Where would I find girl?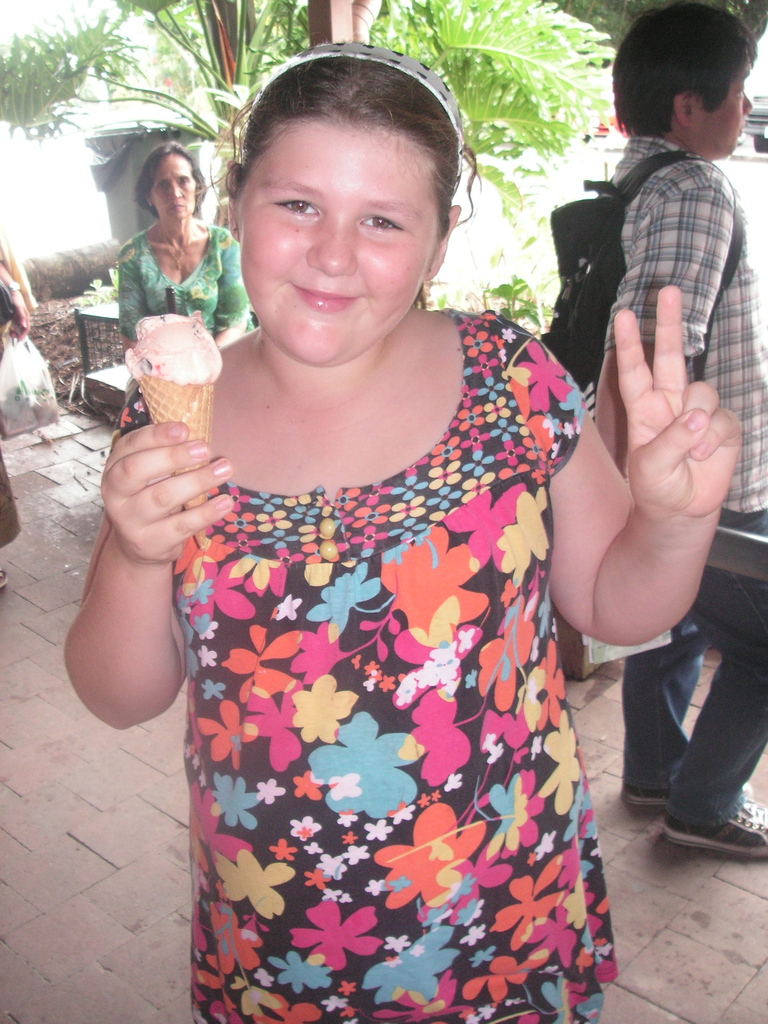
At [x1=61, y1=35, x2=746, y2=1023].
